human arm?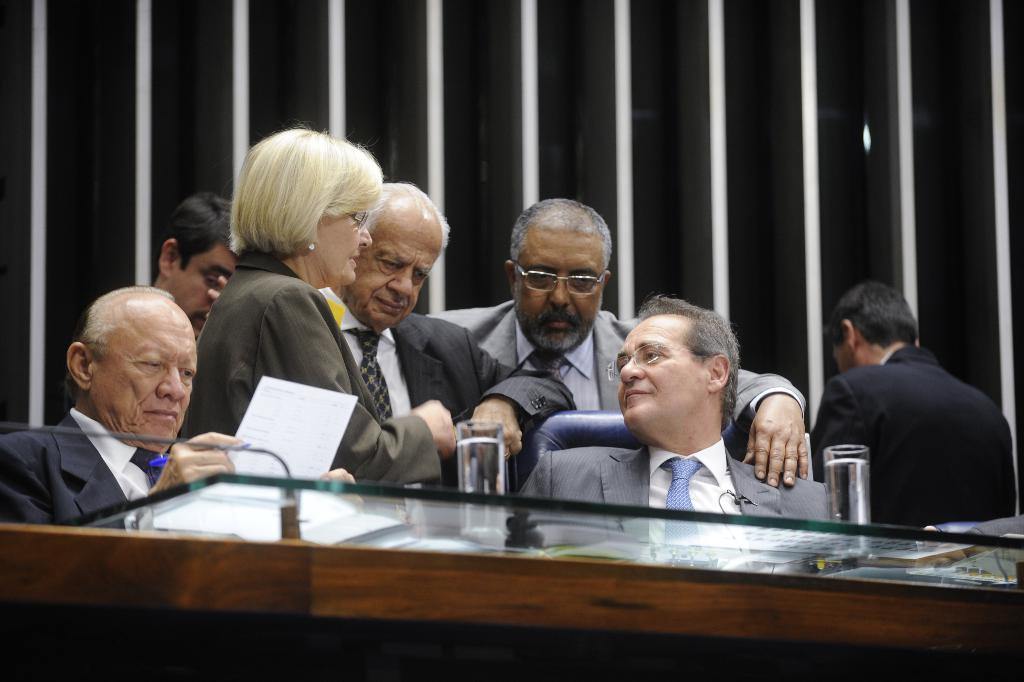
box=[467, 346, 572, 465]
